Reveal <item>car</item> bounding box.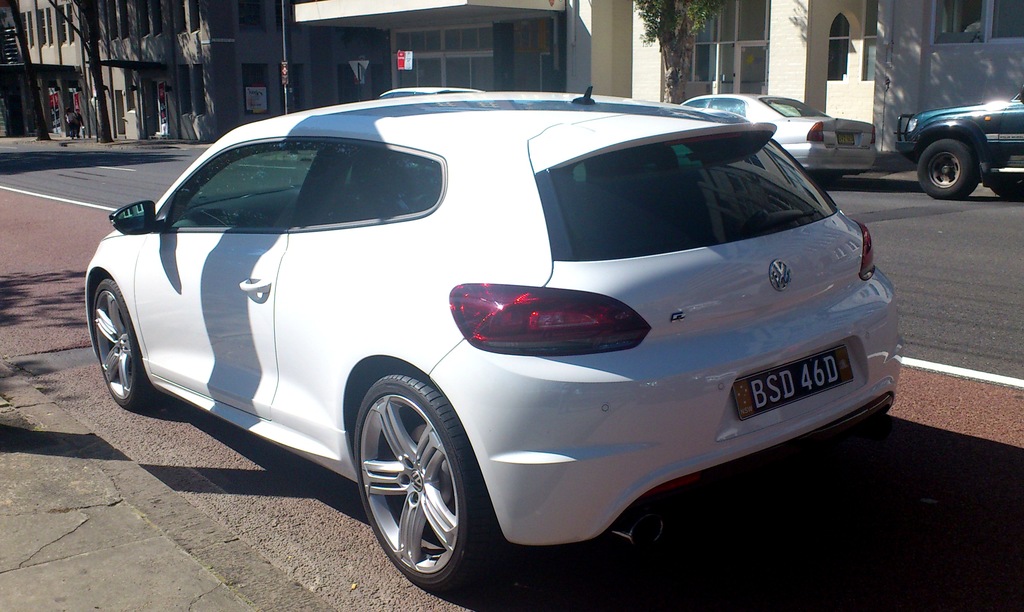
Revealed: [x1=89, y1=87, x2=906, y2=599].
